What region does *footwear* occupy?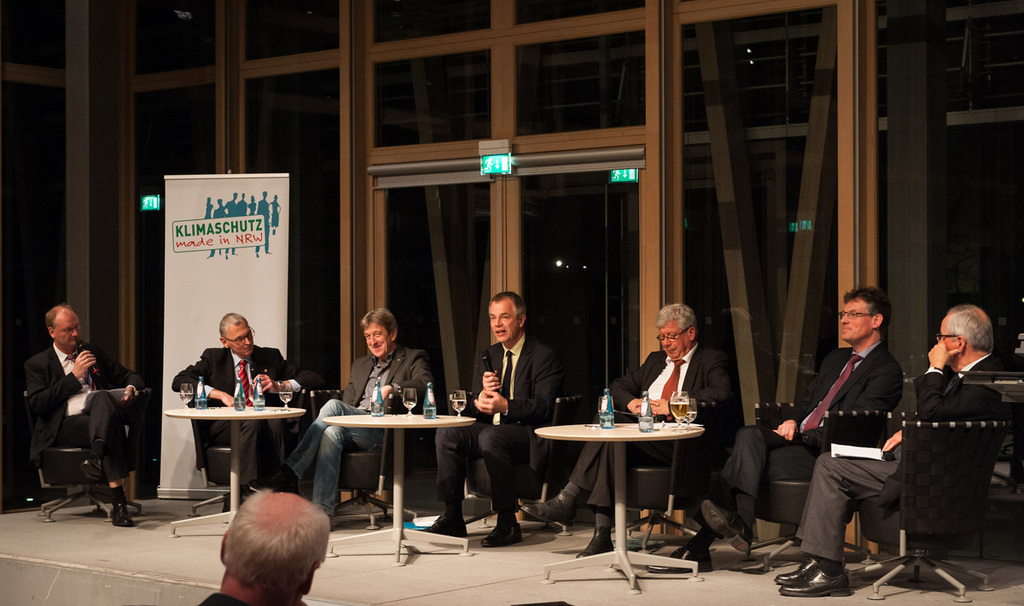
crop(575, 528, 612, 560).
